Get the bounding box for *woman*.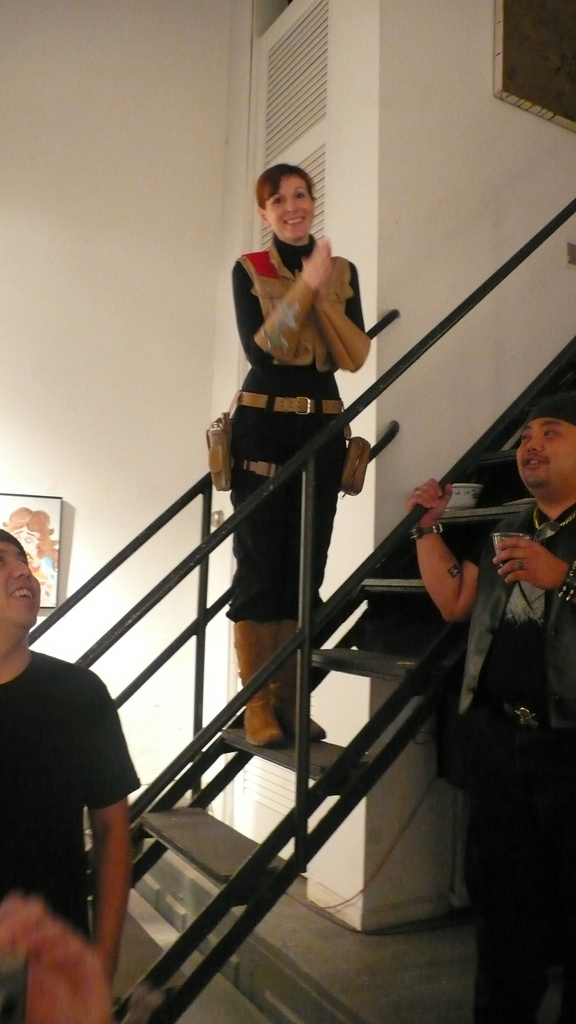
(x1=198, y1=131, x2=383, y2=703).
